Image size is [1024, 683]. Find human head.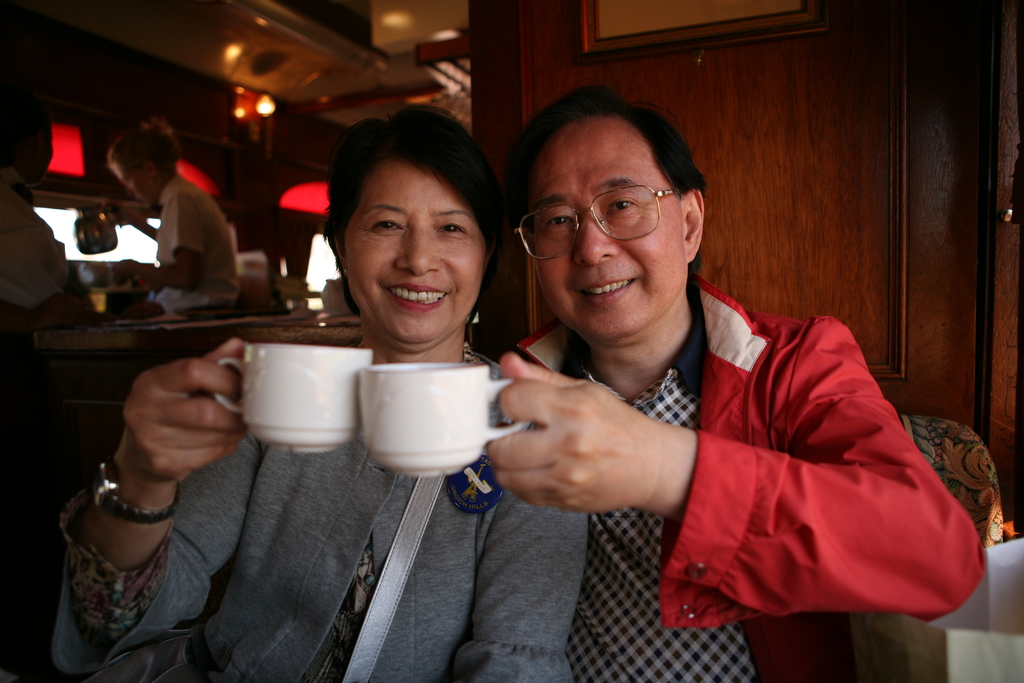
region(0, 99, 52, 178).
